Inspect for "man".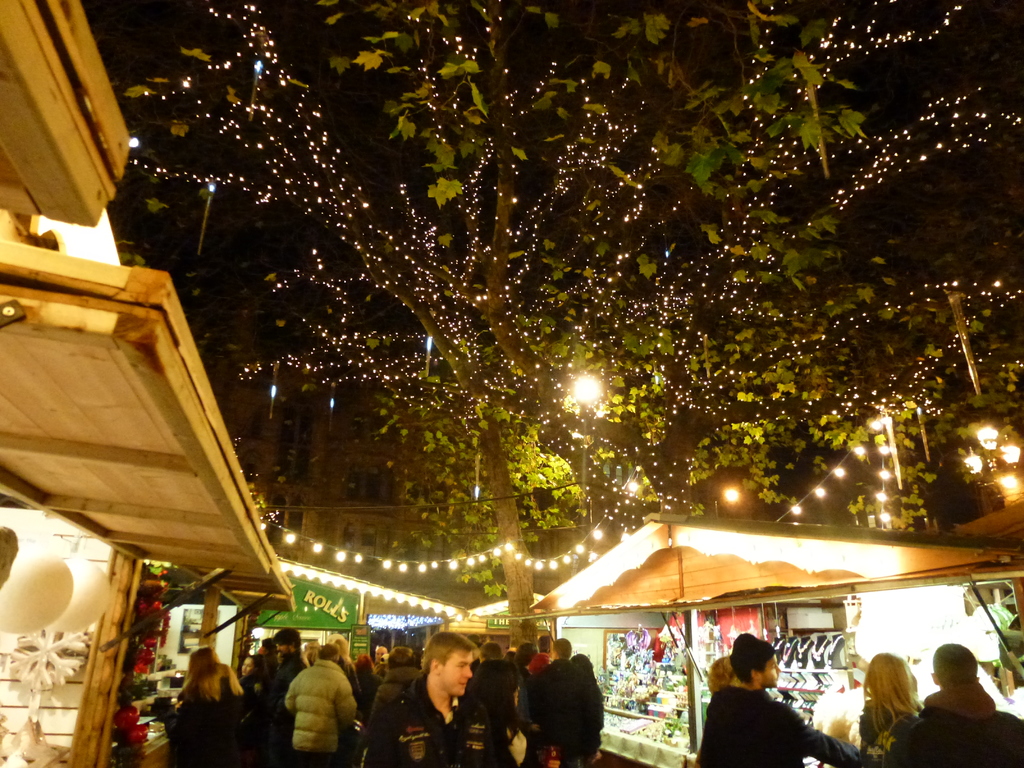
Inspection: [left=272, top=632, right=308, bottom=708].
